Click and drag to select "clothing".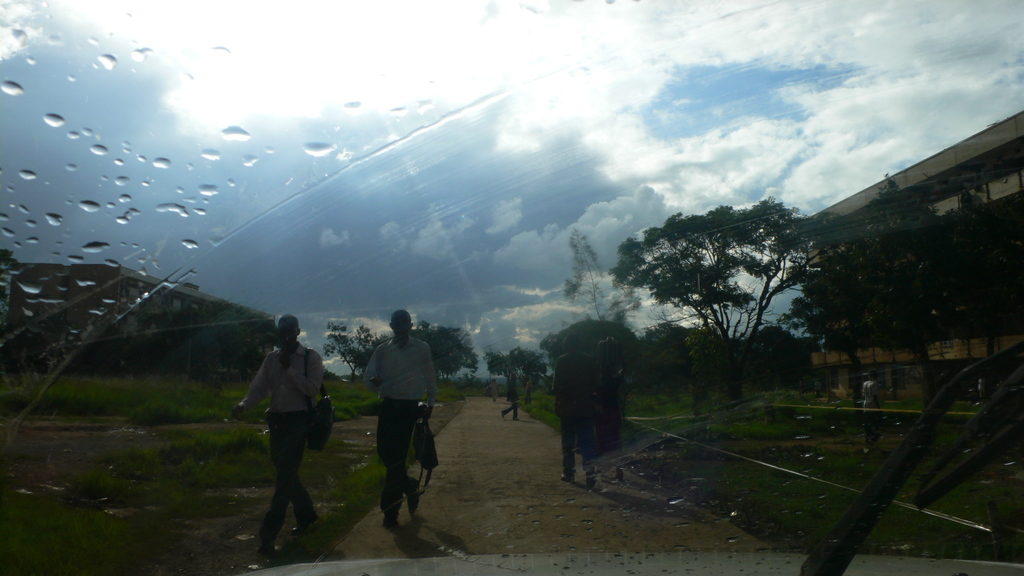
Selection: l=237, t=338, r=321, b=544.
